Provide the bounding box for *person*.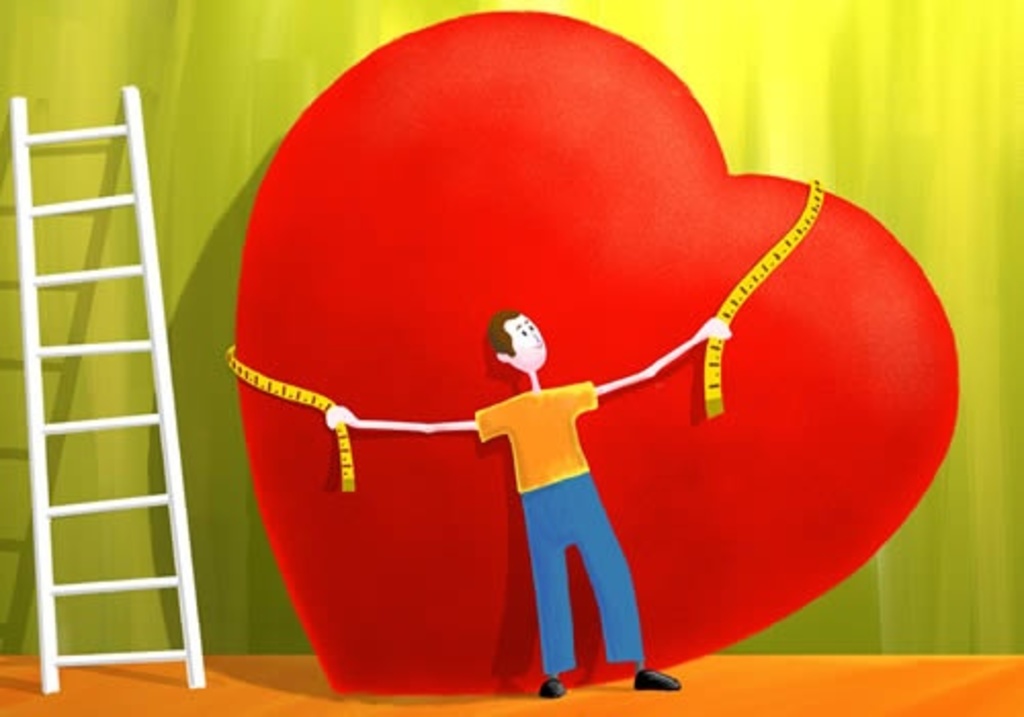
detection(322, 307, 731, 703).
